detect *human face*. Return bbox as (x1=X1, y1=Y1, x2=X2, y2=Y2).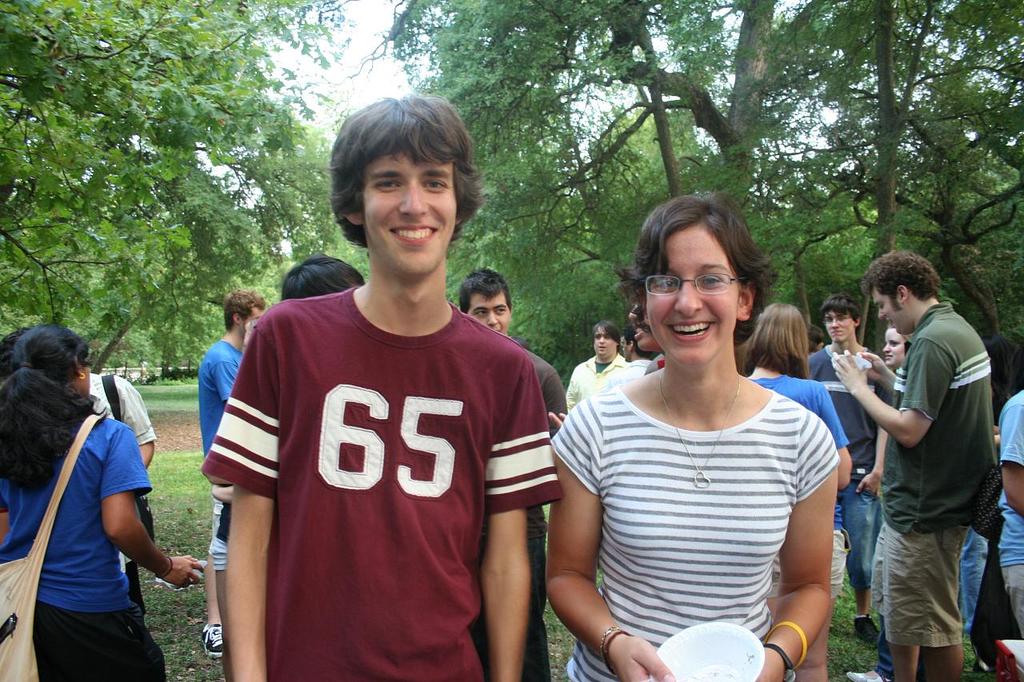
(x1=630, y1=301, x2=661, y2=349).
